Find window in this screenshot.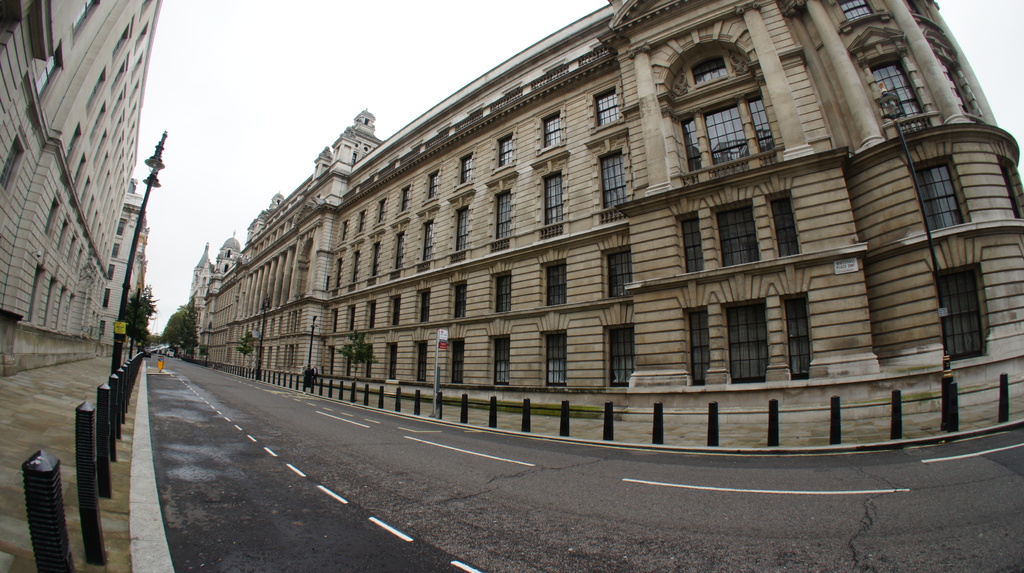
The bounding box for window is <box>200,287,205,296</box>.
